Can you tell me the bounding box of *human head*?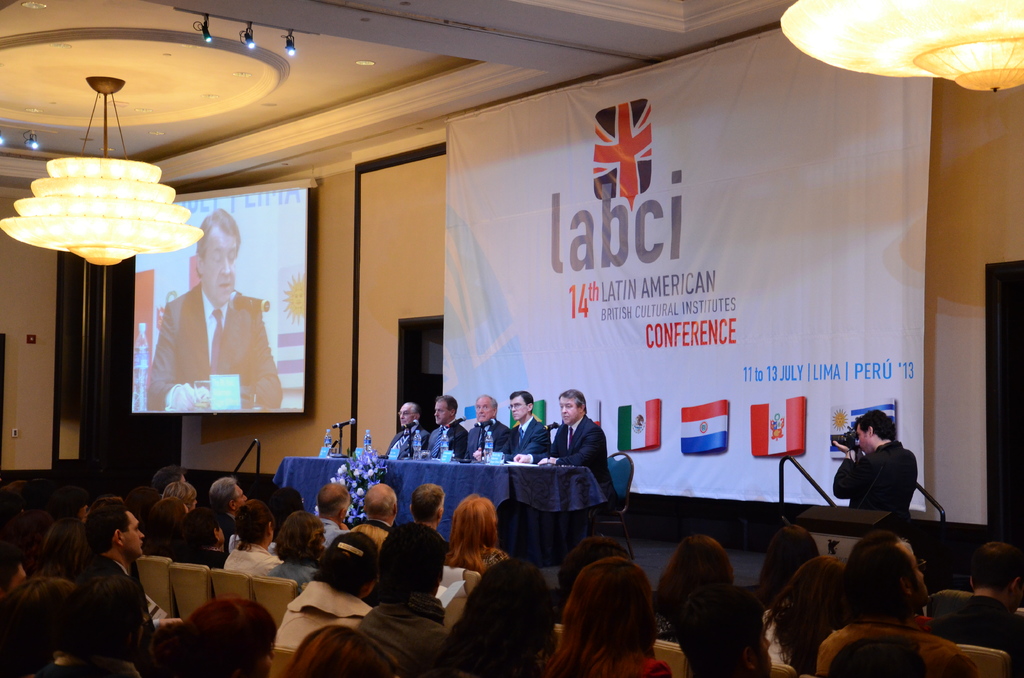
box=[555, 387, 585, 427].
